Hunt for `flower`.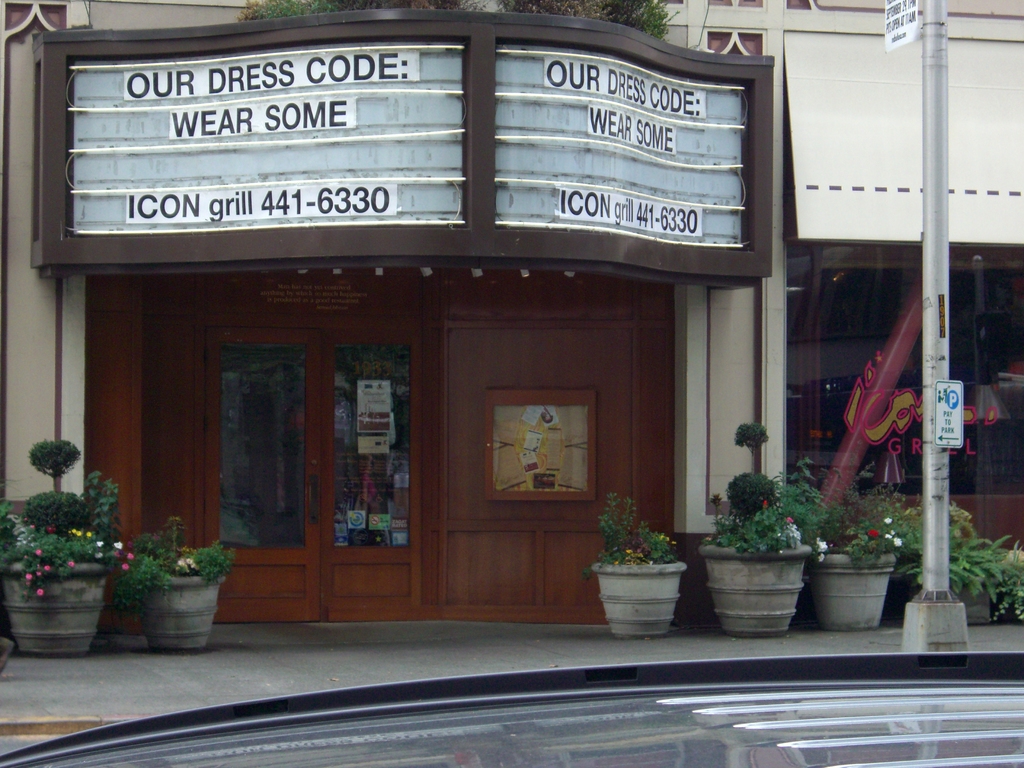
Hunted down at <bbox>870, 527, 883, 538</bbox>.
